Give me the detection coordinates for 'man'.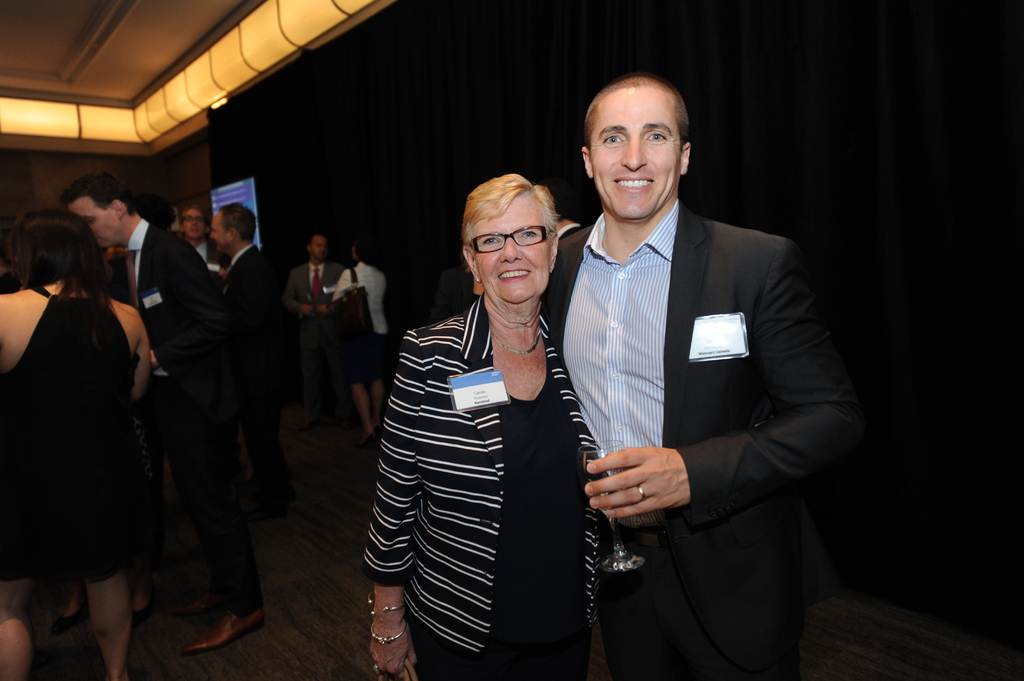
<region>174, 199, 232, 298</region>.
